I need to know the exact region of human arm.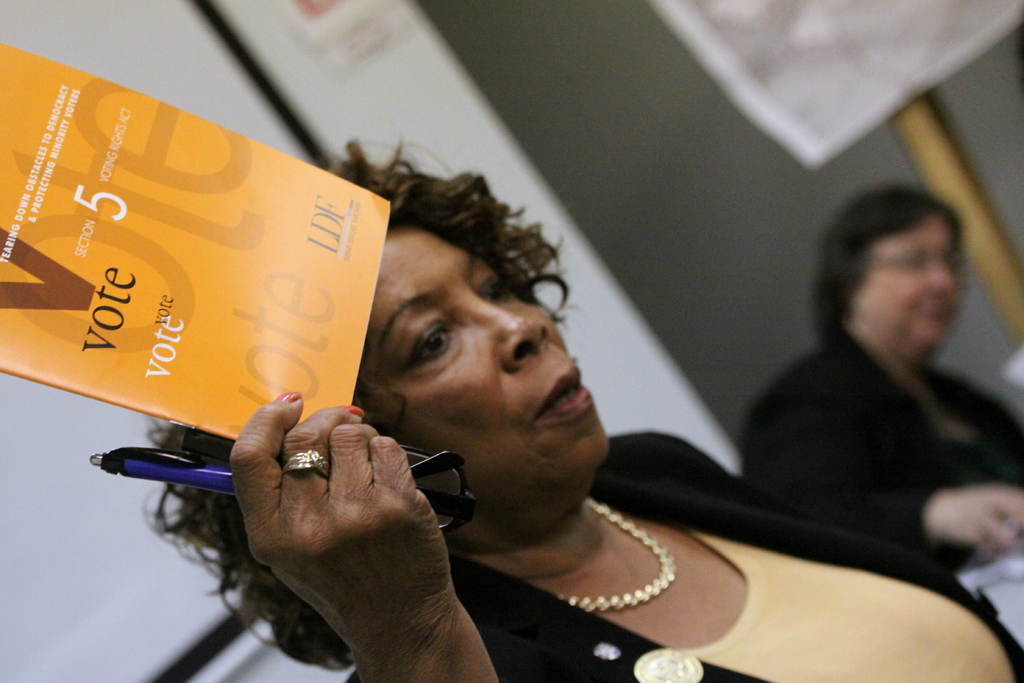
Region: 733 381 1023 551.
